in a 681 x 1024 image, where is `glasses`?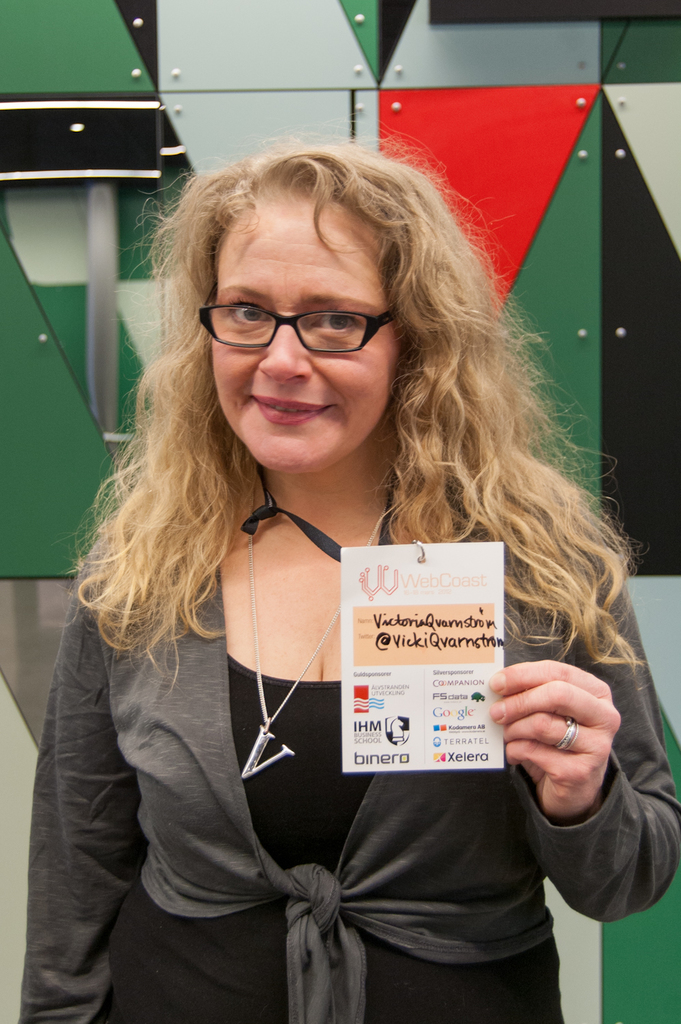
x1=196 y1=283 x2=406 y2=359.
